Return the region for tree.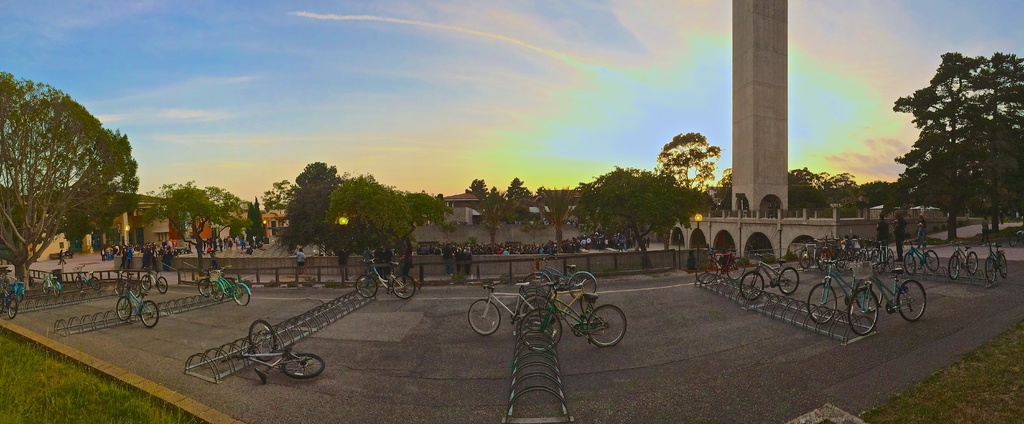
[left=412, top=191, right=446, bottom=228].
